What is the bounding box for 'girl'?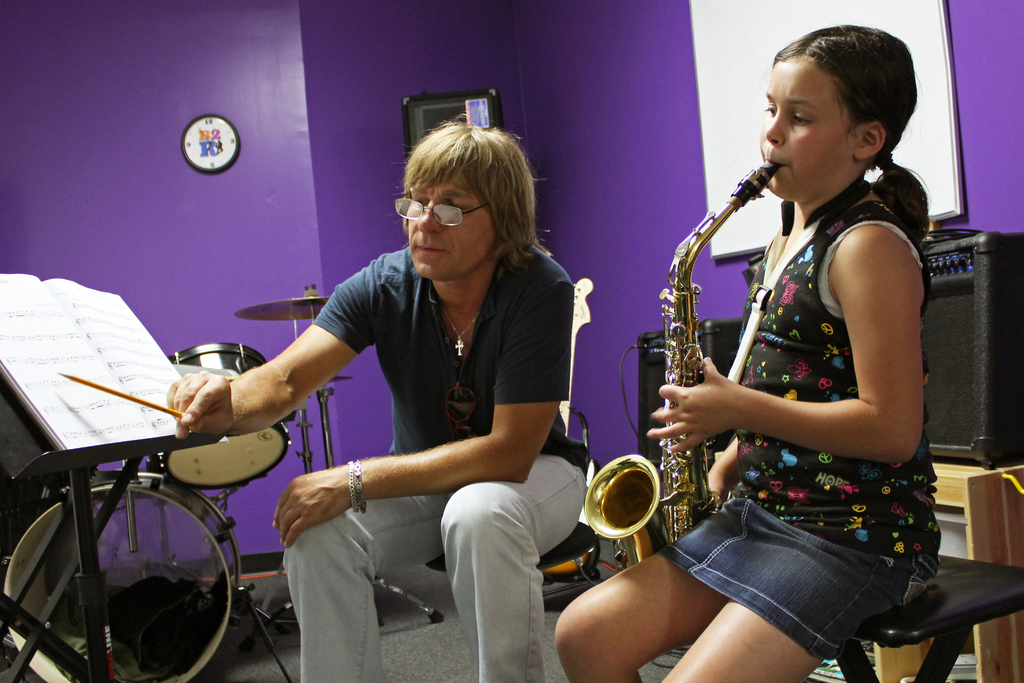
rect(554, 21, 941, 682).
